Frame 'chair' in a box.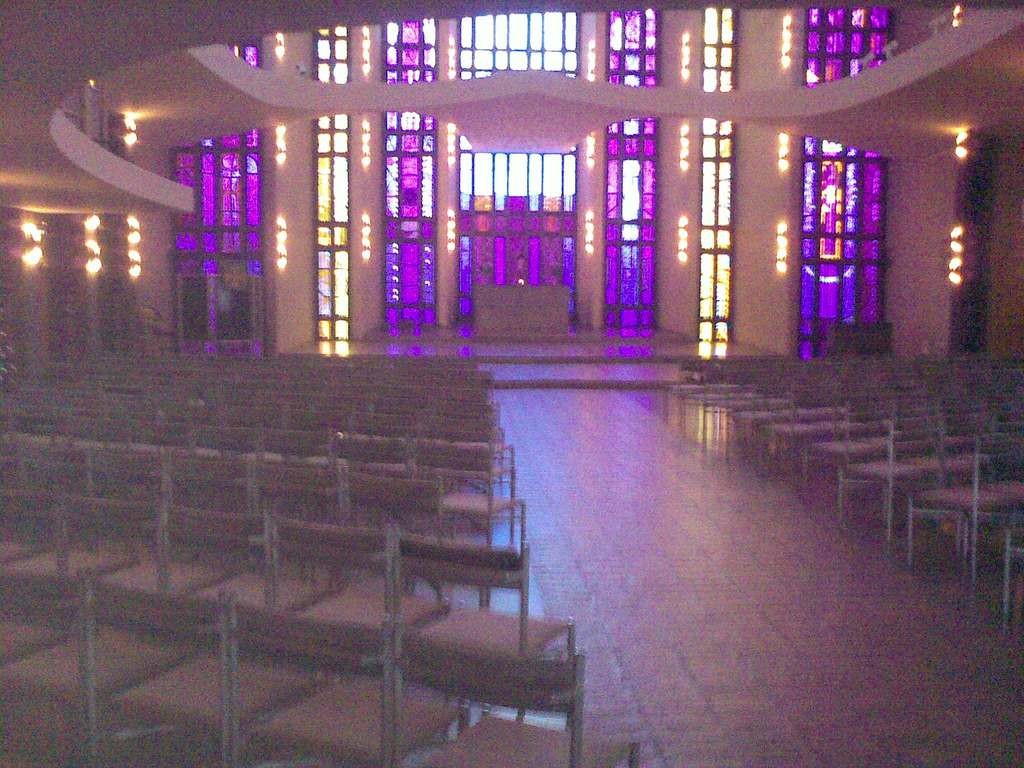
(175,445,257,546).
